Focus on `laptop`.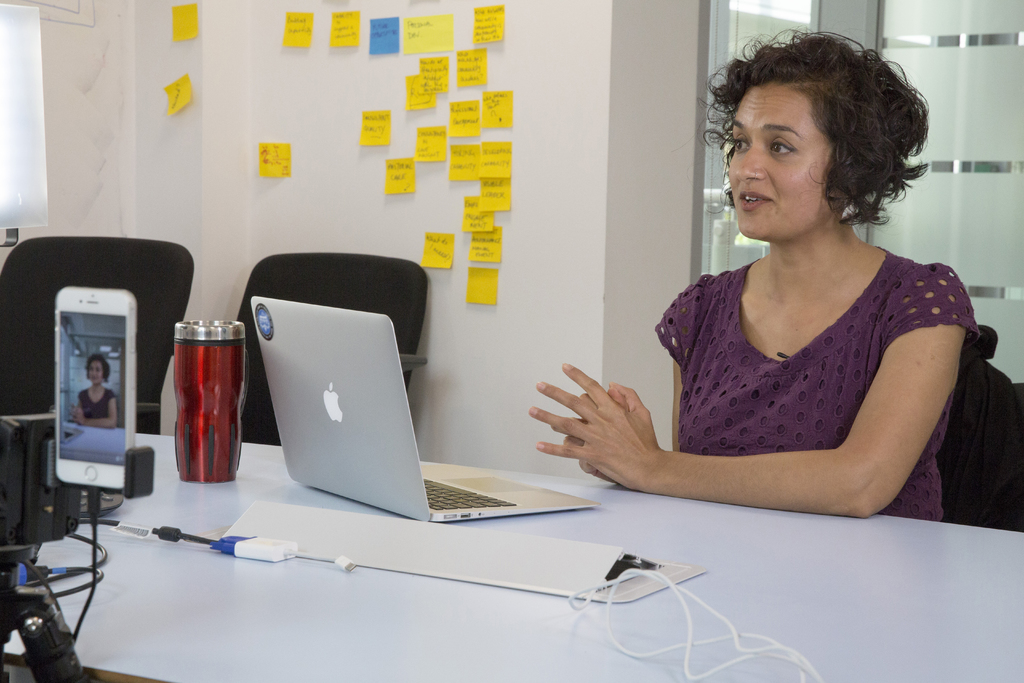
Focused at bbox(237, 279, 520, 552).
